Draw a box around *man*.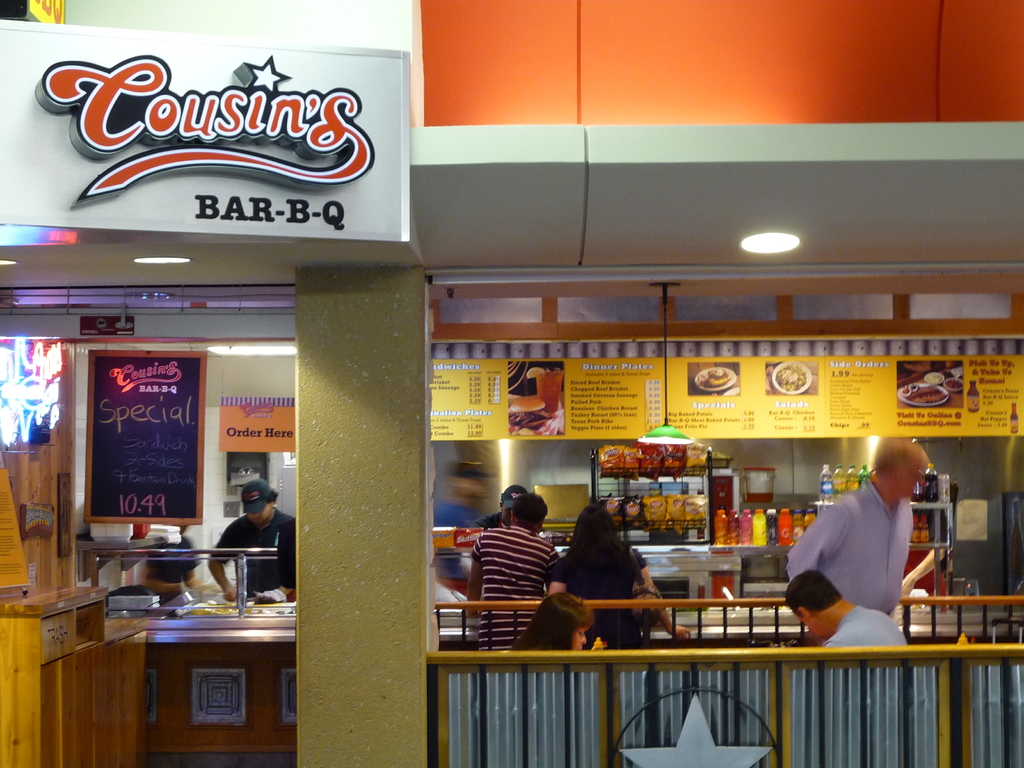
left=199, top=470, right=302, bottom=598.
